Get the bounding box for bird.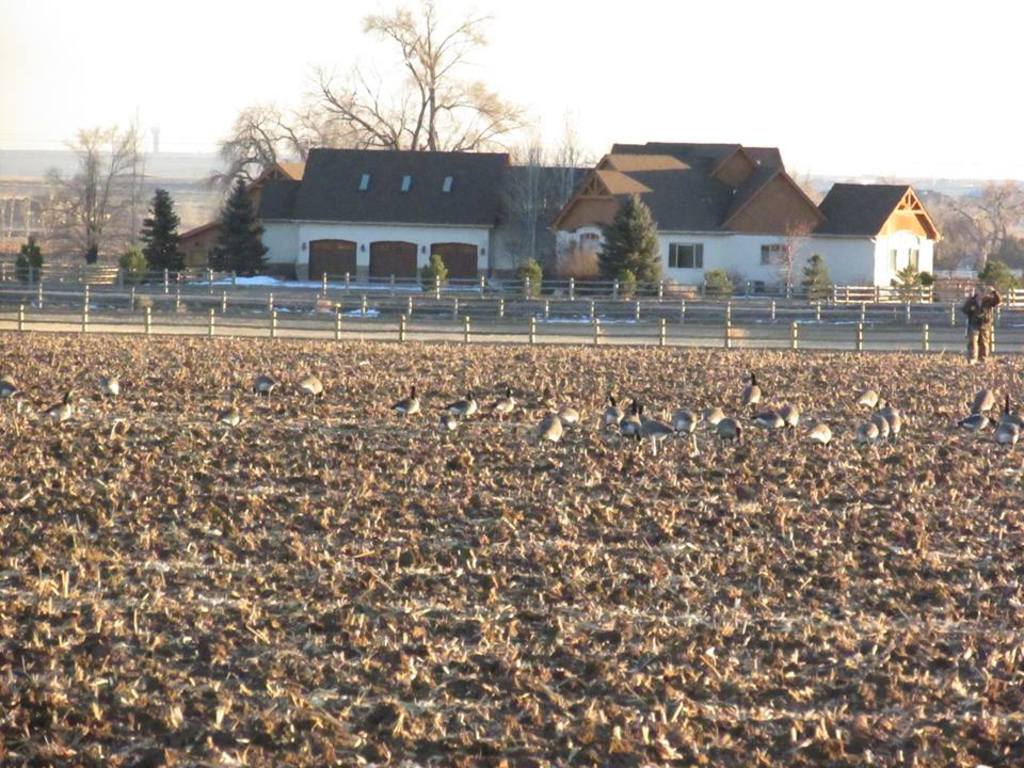
bbox(47, 393, 76, 430).
